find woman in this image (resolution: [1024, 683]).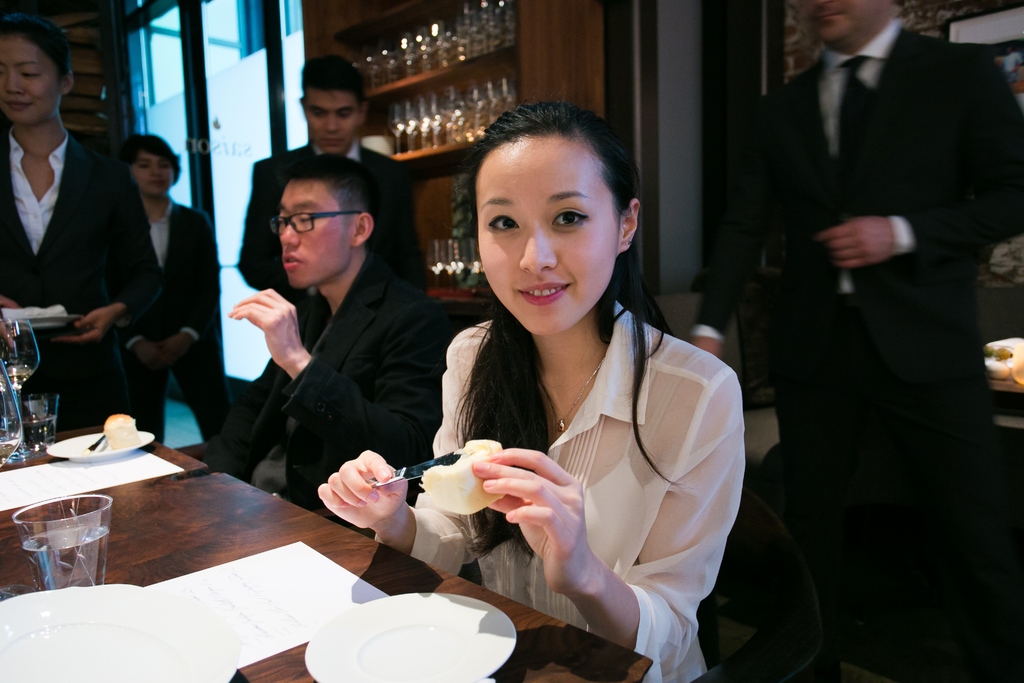
(0, 10, 168, 441).
